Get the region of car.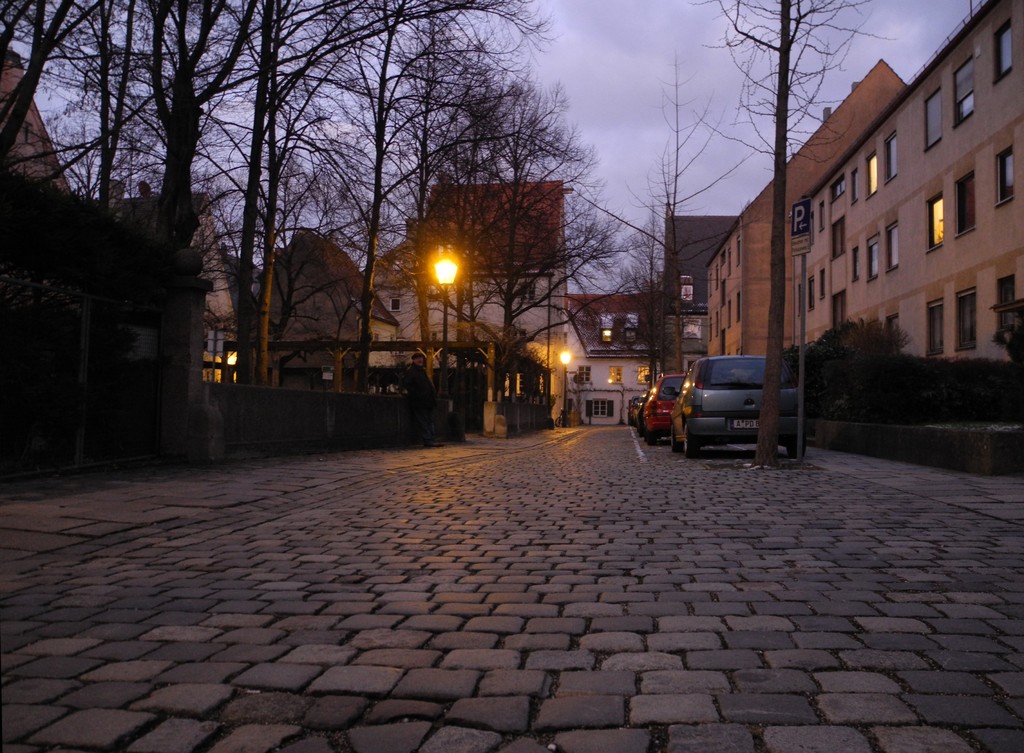
(left=667, top=351, right=803, bottom=454).
